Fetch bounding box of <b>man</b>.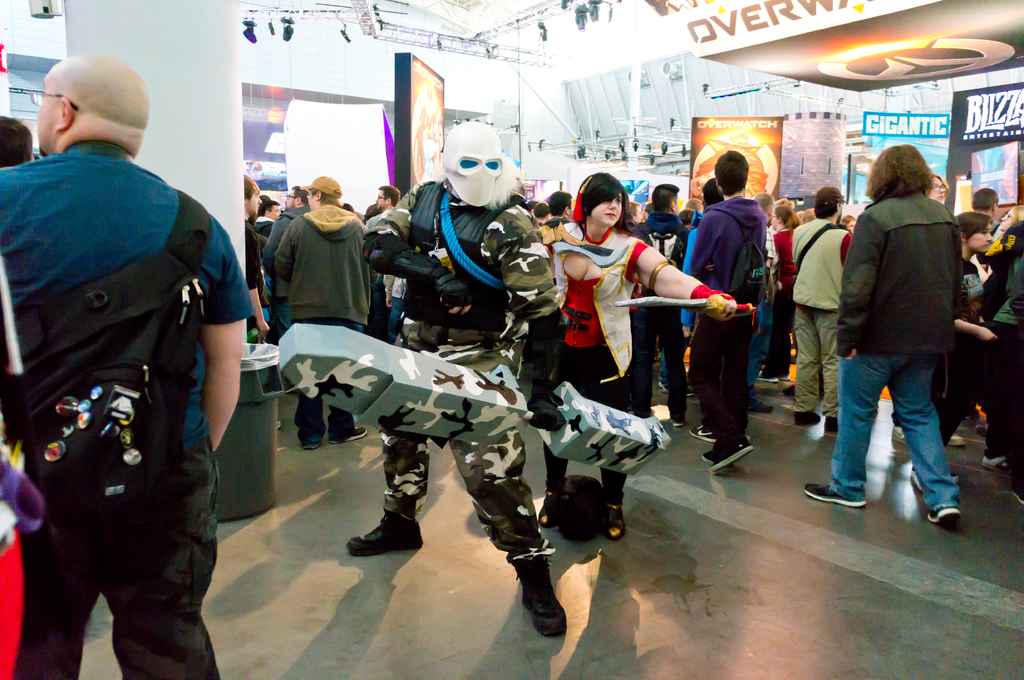
Bbox: <box>269,182,312,347</box>.
